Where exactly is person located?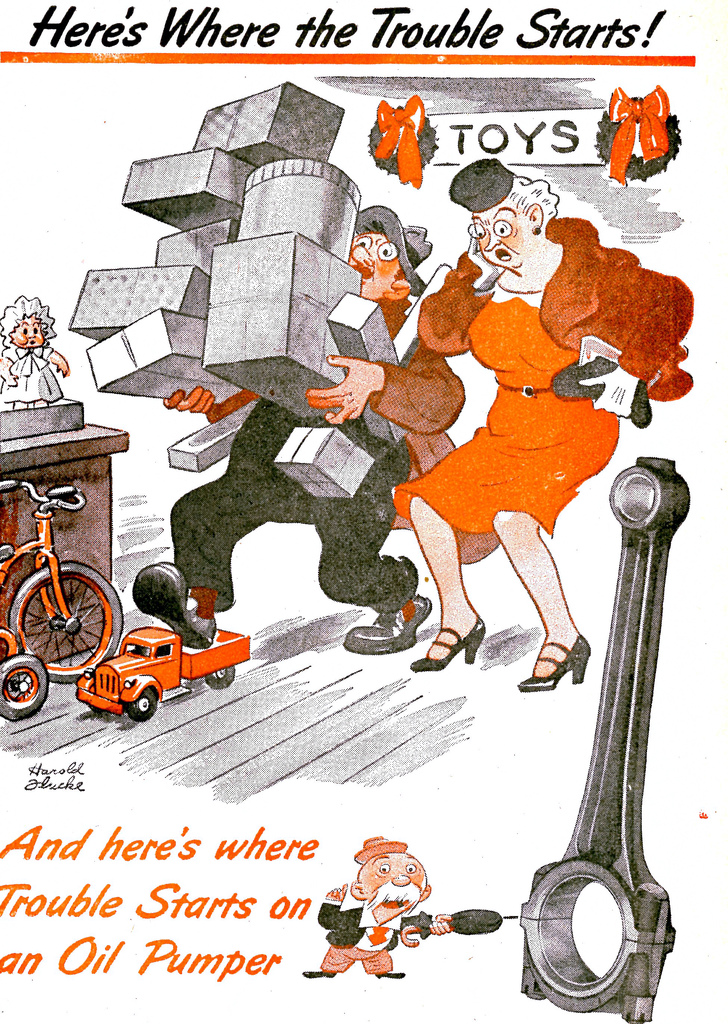
Its bounding box is BBox(411, 155, 689, 692).
